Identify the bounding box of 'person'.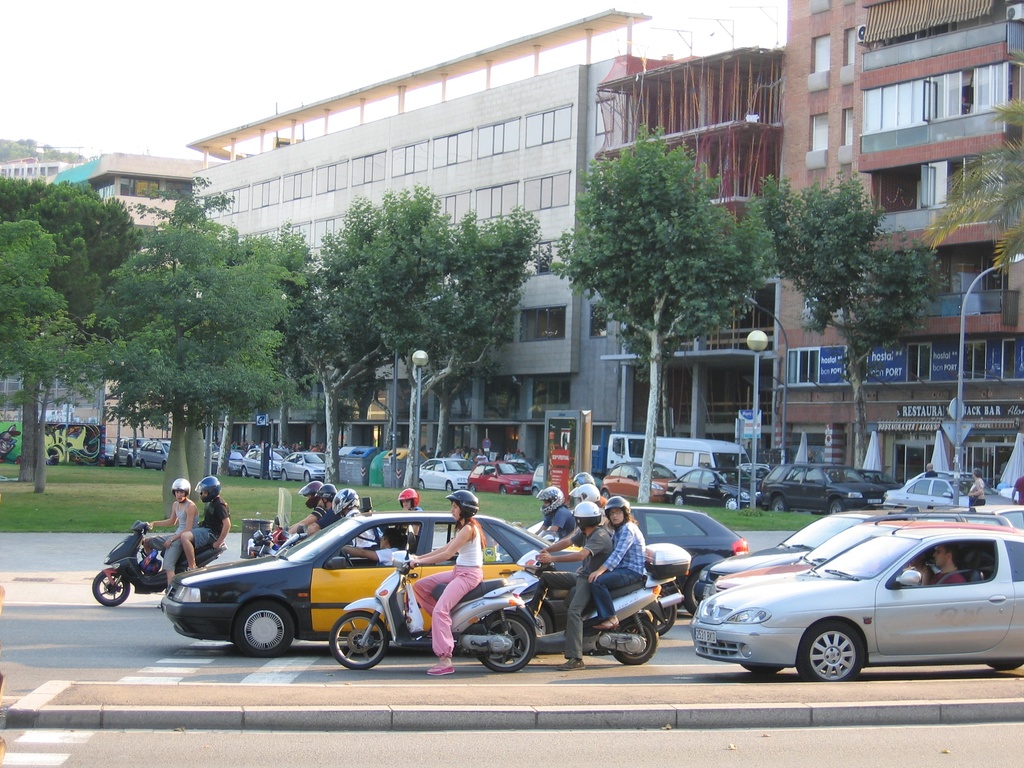
left=147, top=479, right=201, bottom=585.
